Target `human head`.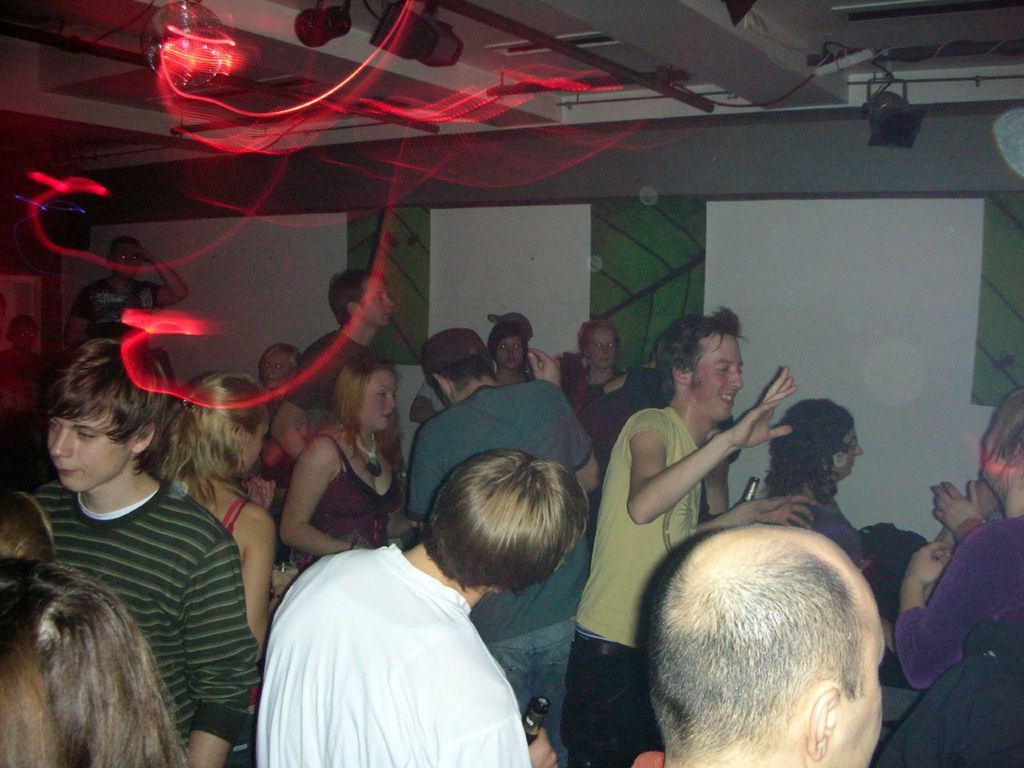
Target region: <region>422, 328, 502, 406</region>.
